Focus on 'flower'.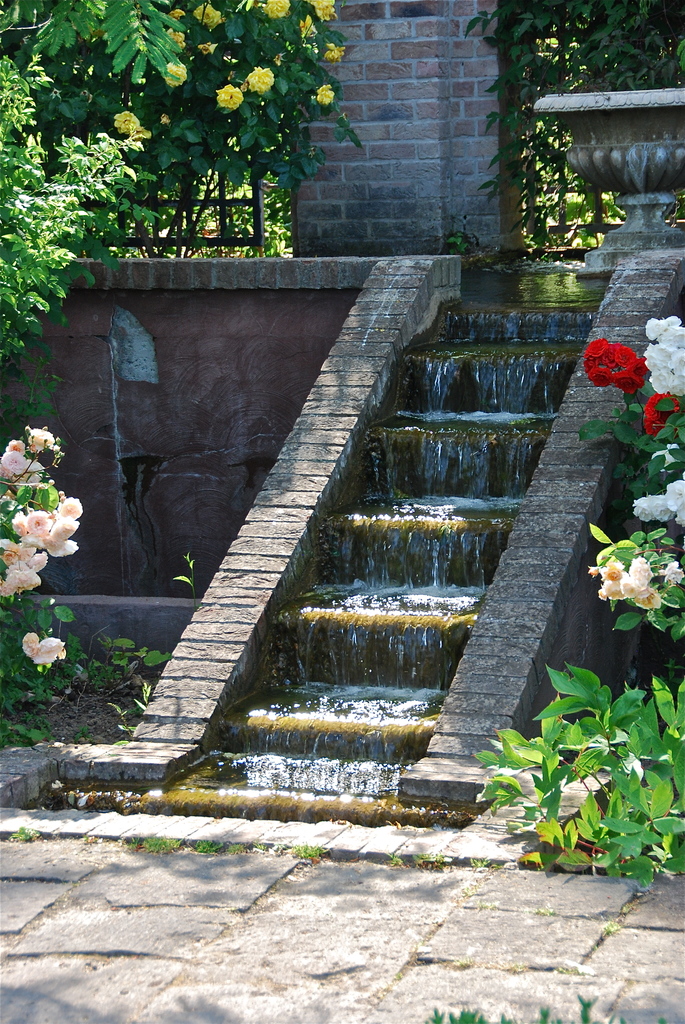
Focused at [314, 85, 337, 104].
